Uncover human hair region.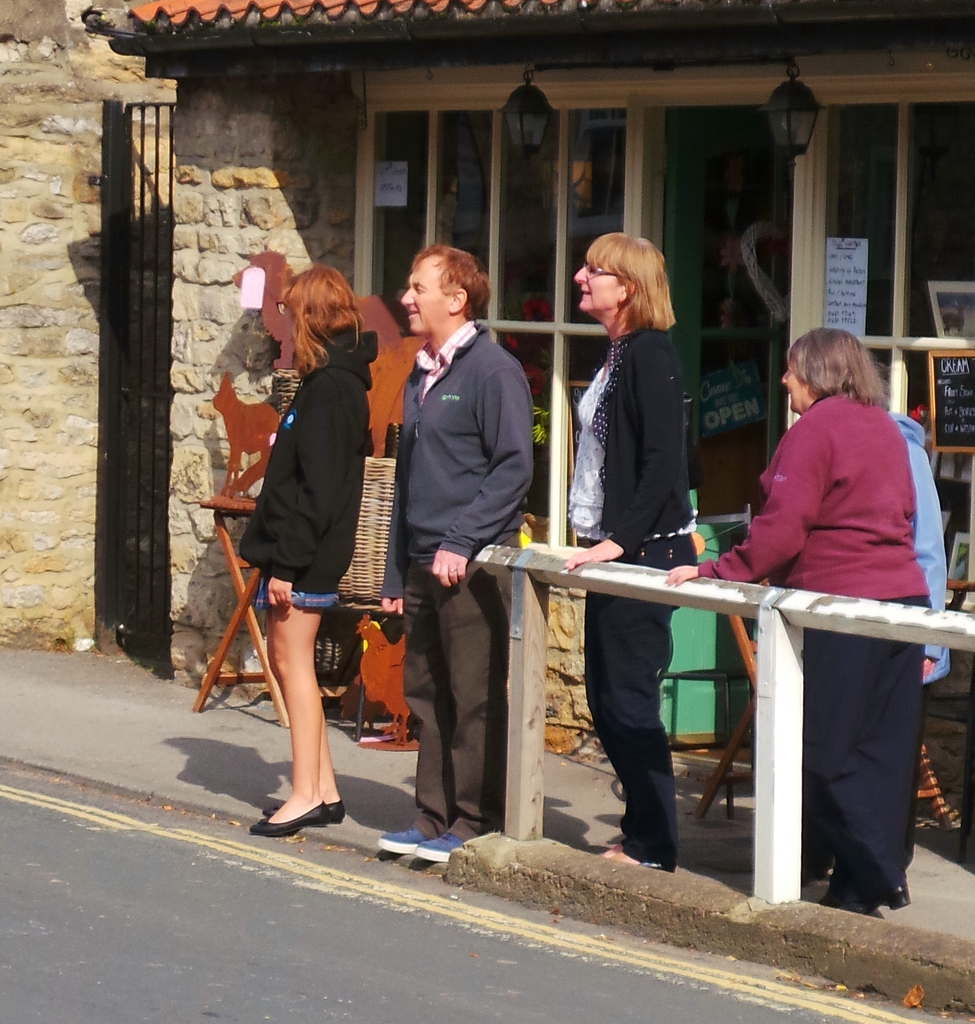
Uncovered: Rect(408, 241, 494, 323).
